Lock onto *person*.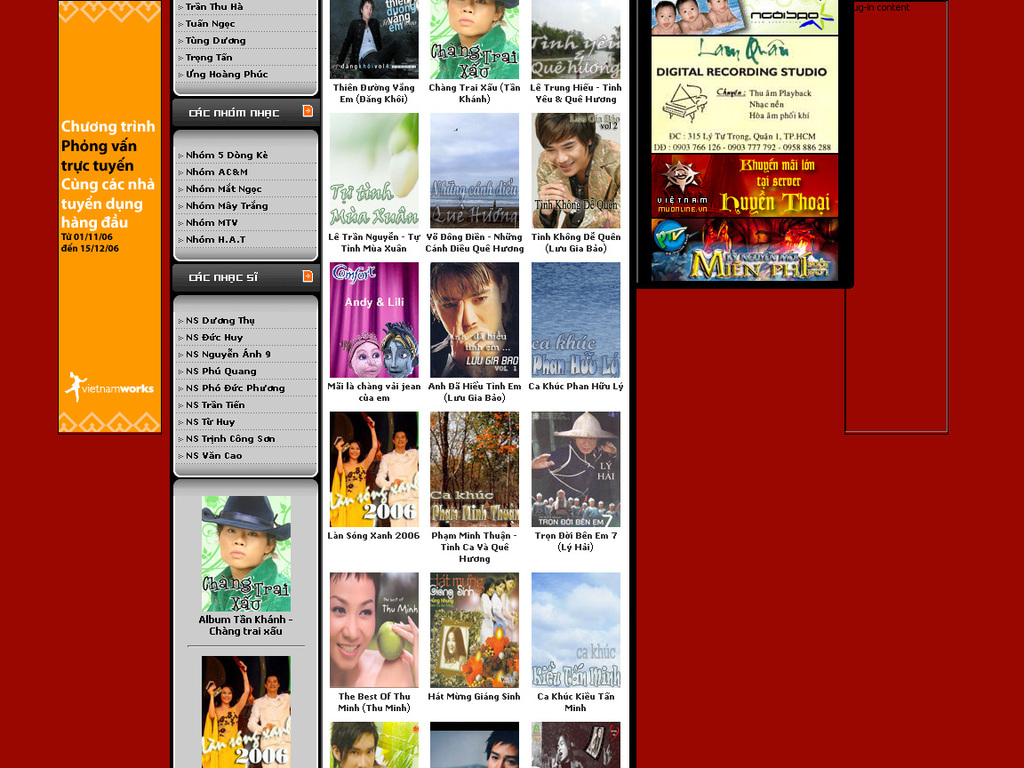
Locked: select_region(429, 261, 515, 381).
